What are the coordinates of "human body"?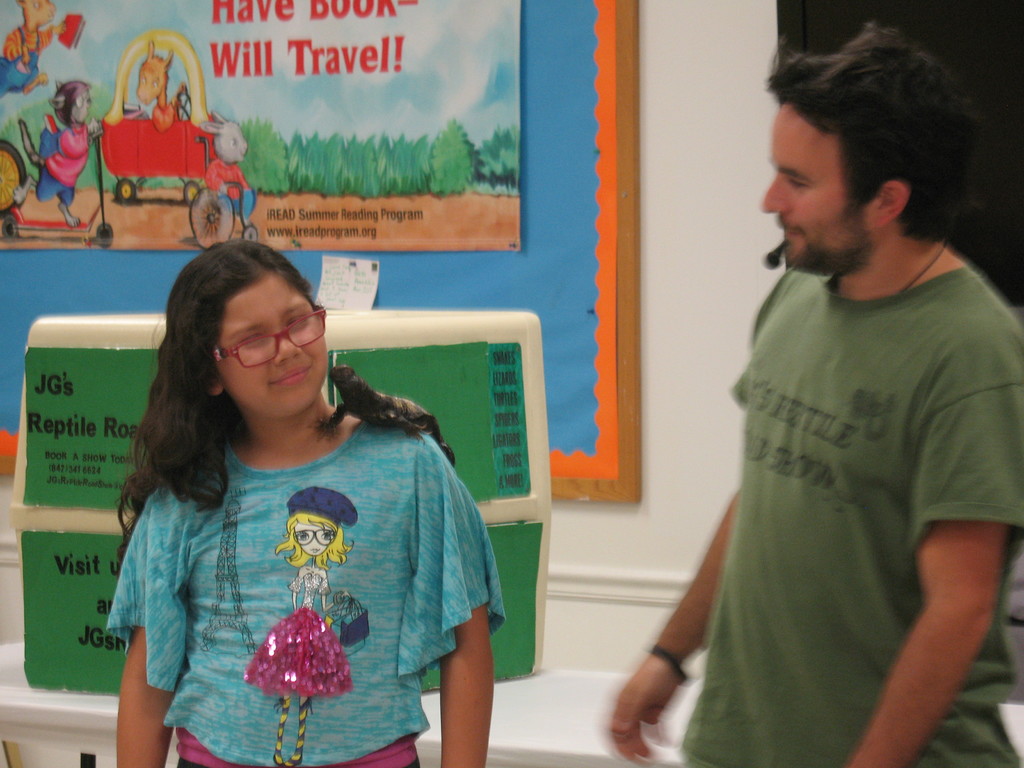
box=[671, 13, 1020, 767].
